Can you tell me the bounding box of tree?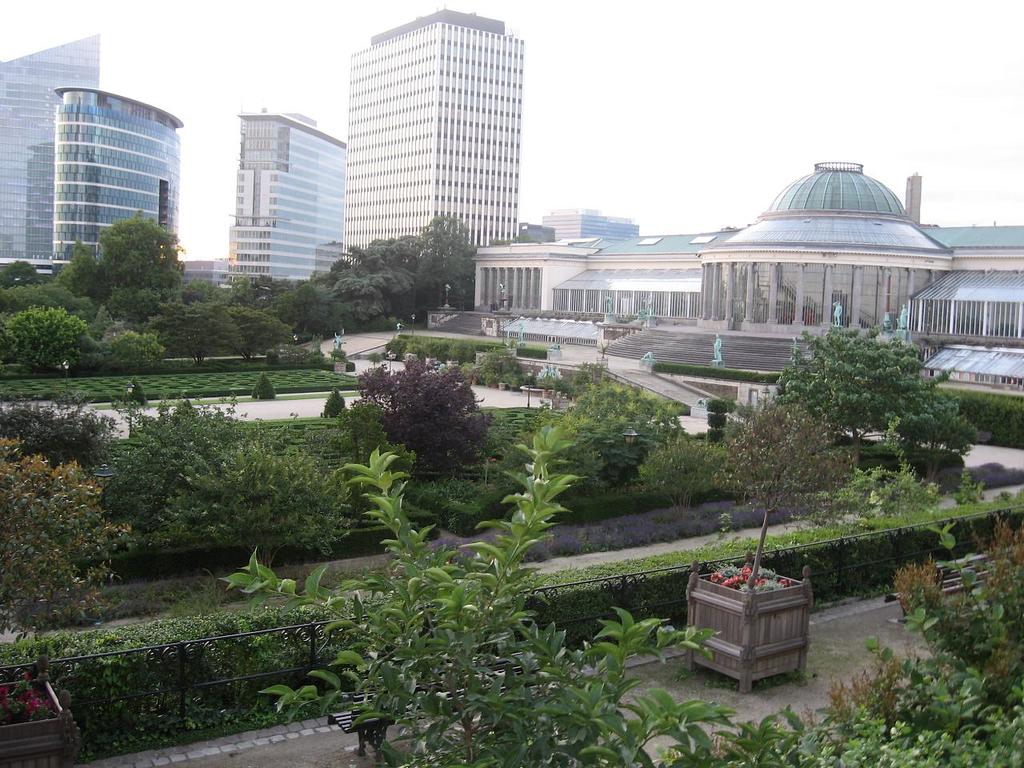
(274, 343, 342, 371).
